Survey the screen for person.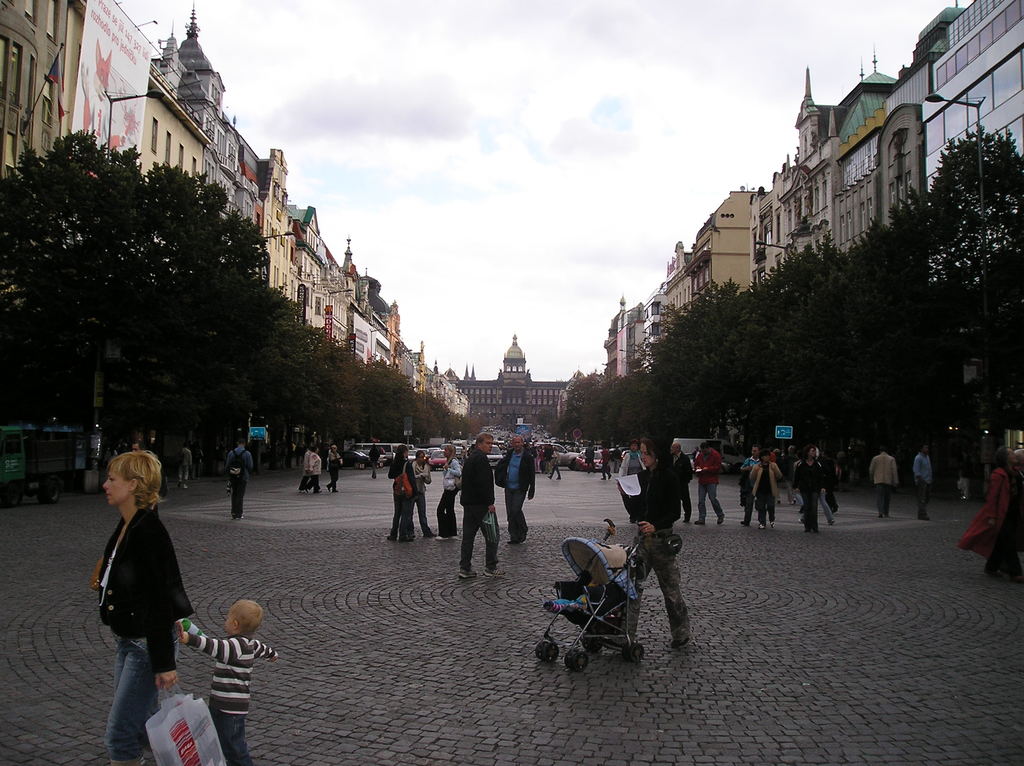
Survey found: 383,442,419,544.
